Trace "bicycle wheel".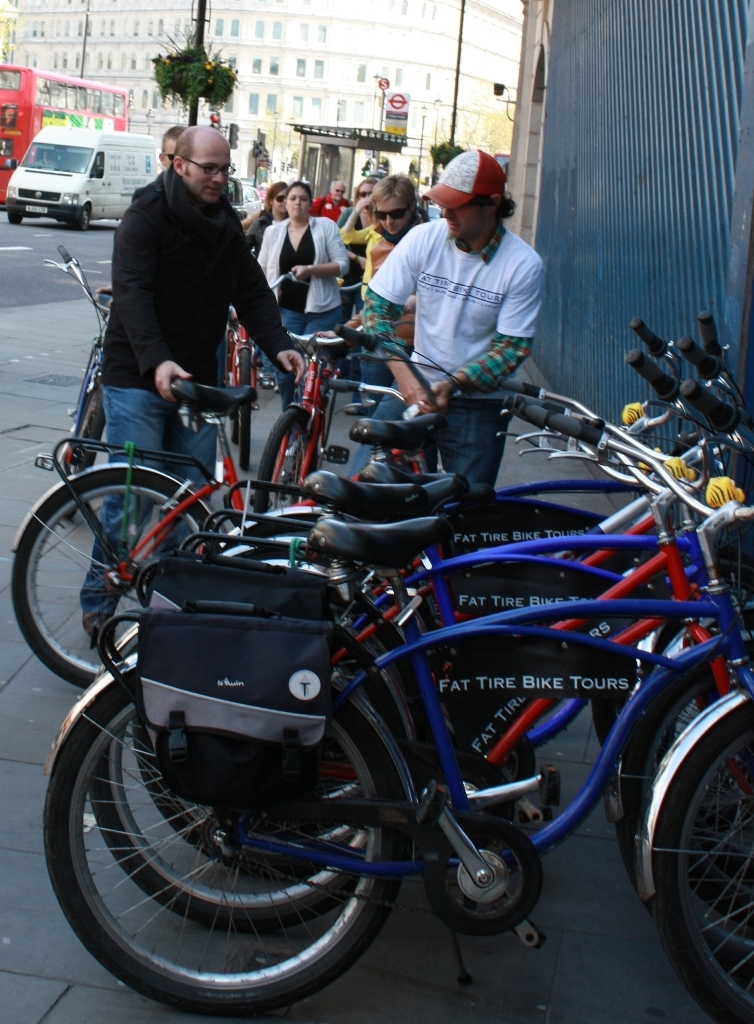
Traced to (252, 404, 329, 521).
